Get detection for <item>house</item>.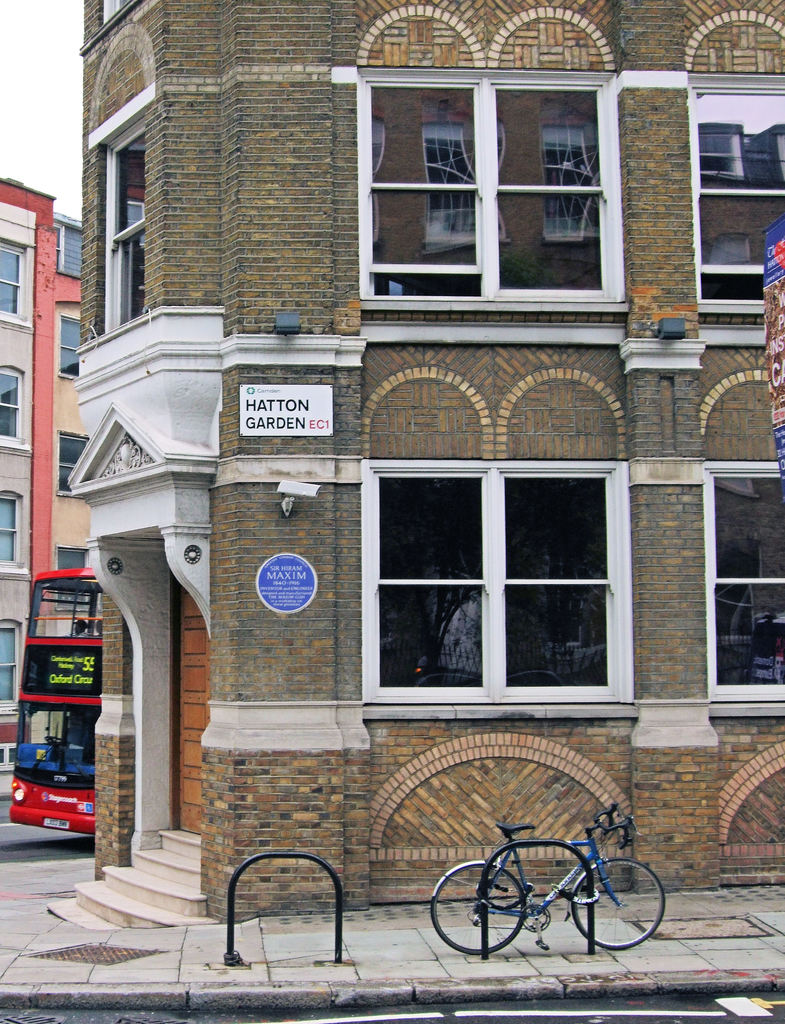
Detection: <region>44, 0, 784, 930</region>.
